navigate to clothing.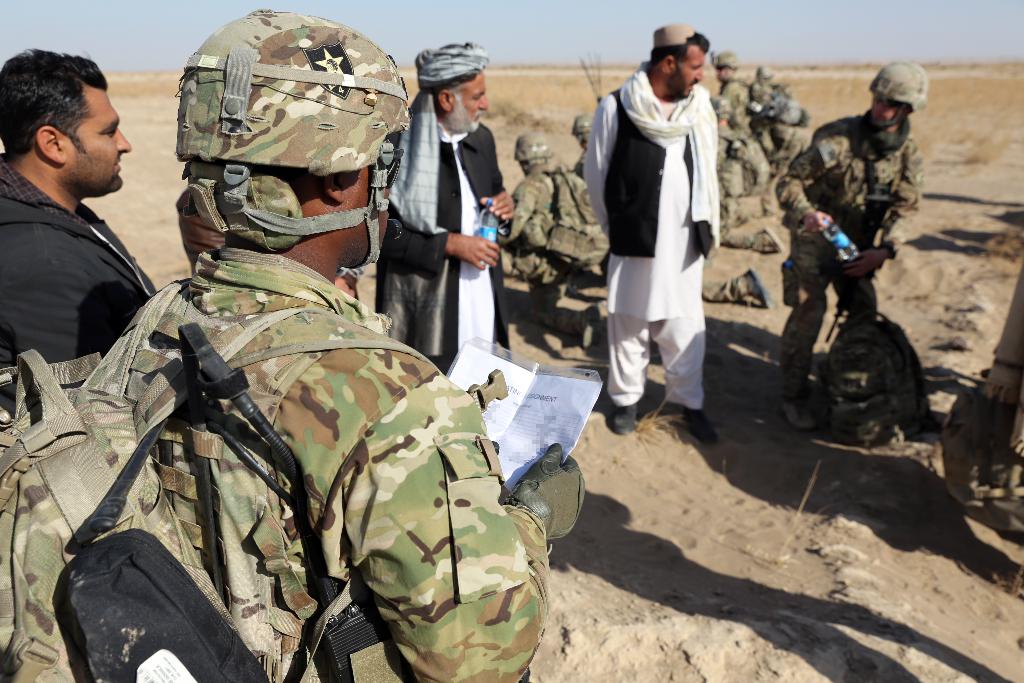
Navigation target: rect(370, 128, 504, 365).
